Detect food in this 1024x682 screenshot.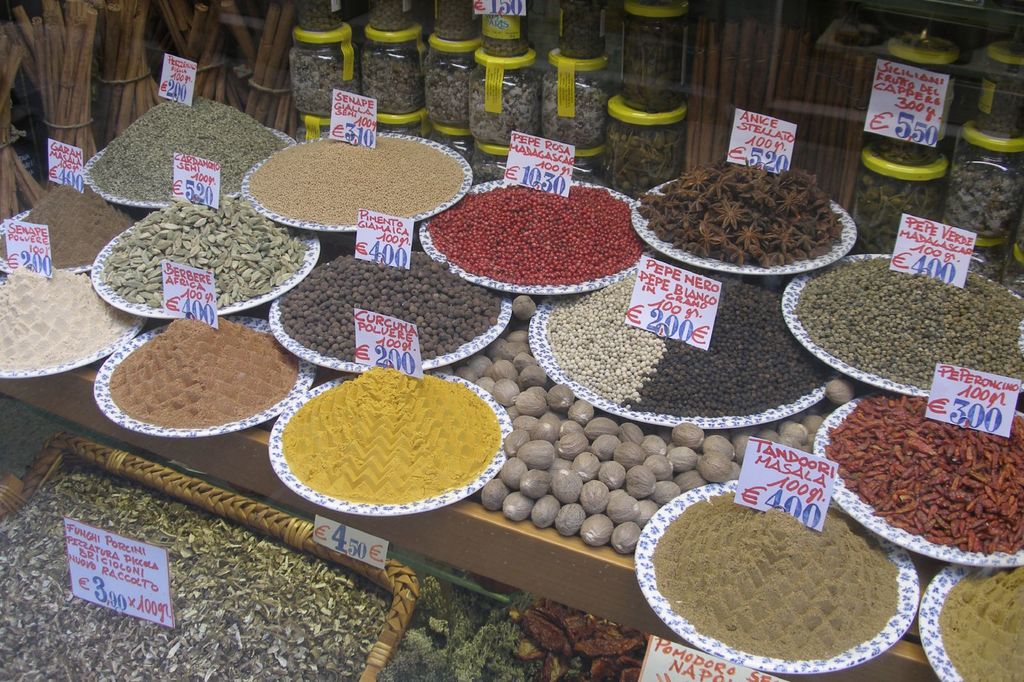
Detection: {"left": 280, "top": 361, "right": 505, "bottom": 504}.
